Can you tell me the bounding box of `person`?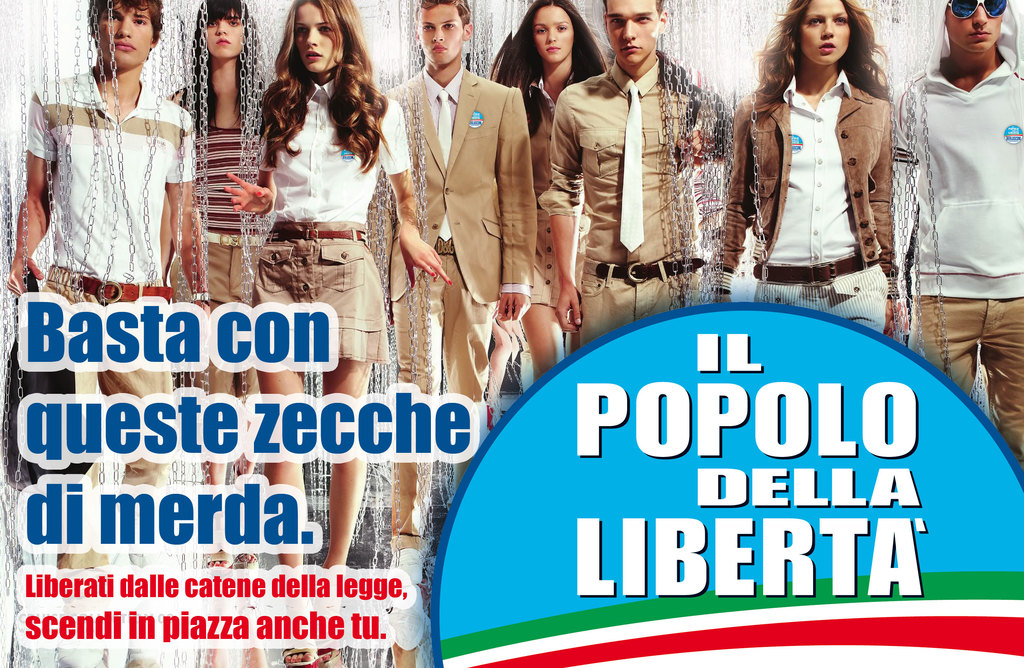
x1=149, y1=0, x2=268, y2=528.
